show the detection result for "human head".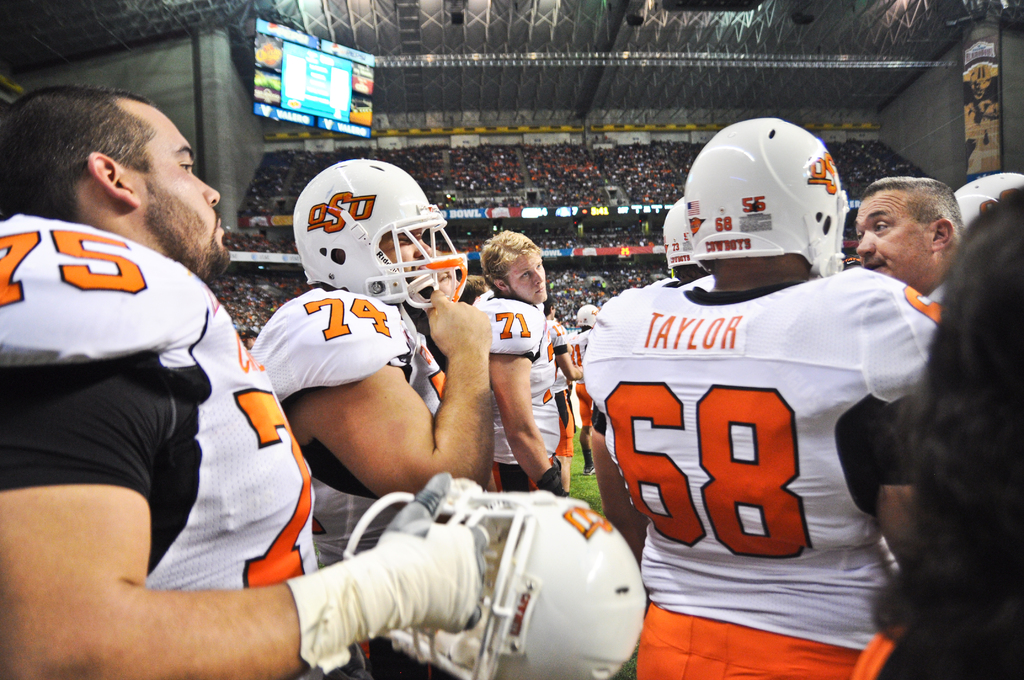
[662, 195, 685, 274].
